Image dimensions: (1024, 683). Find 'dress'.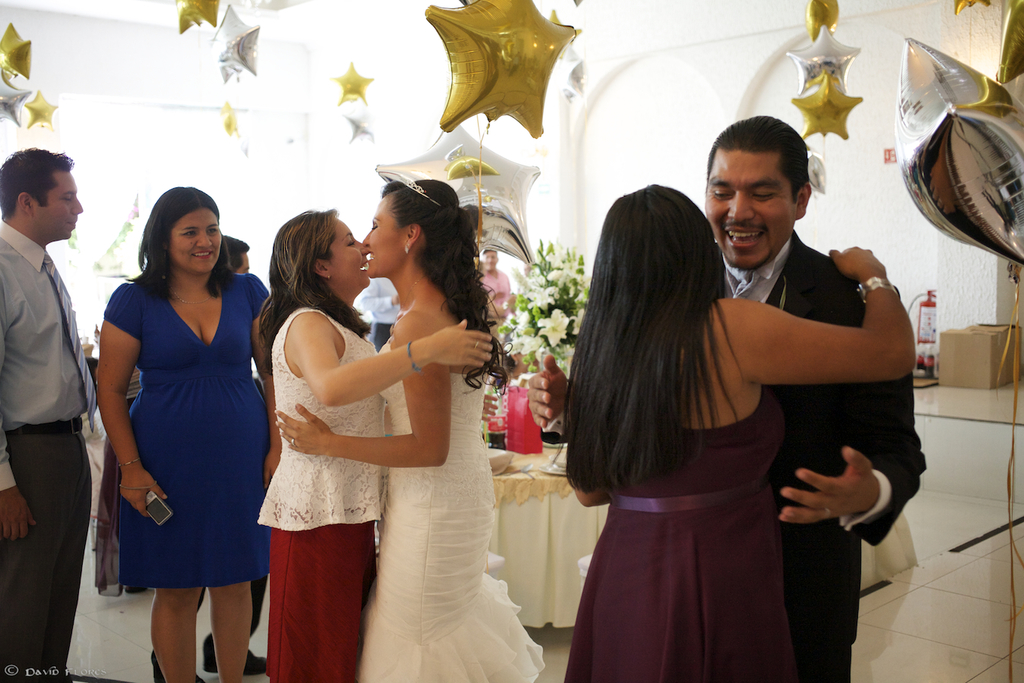
region(563, 394, 796, 682).
